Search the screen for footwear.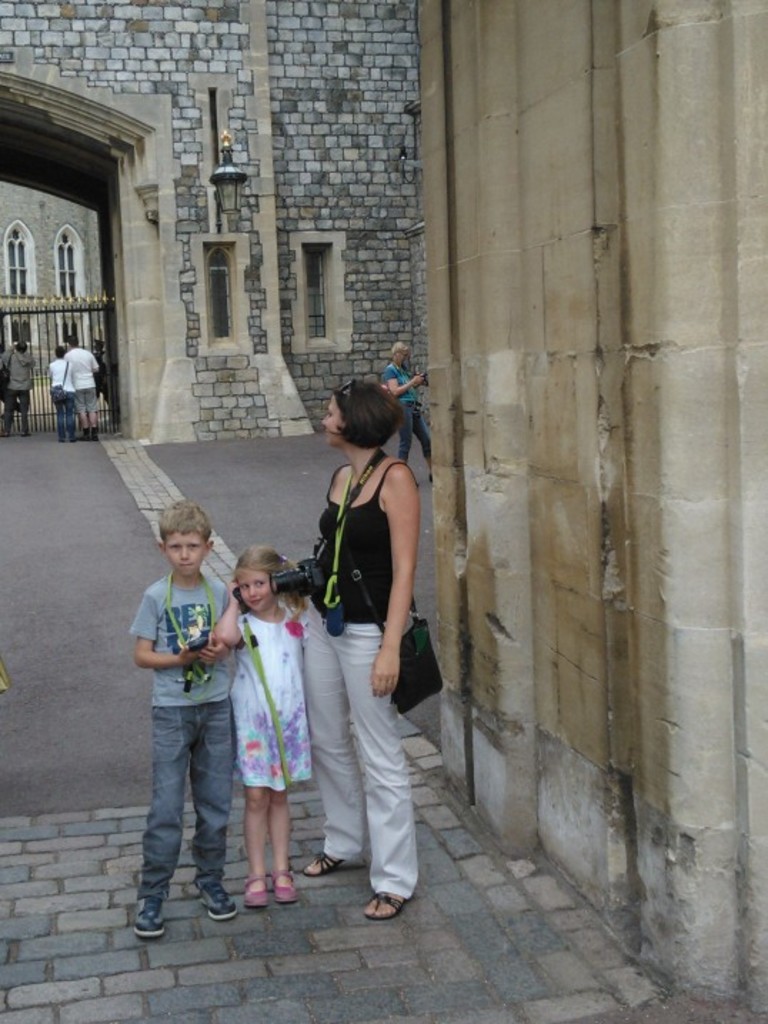
Found at left=131, top=897, right=167, bottom=938.
